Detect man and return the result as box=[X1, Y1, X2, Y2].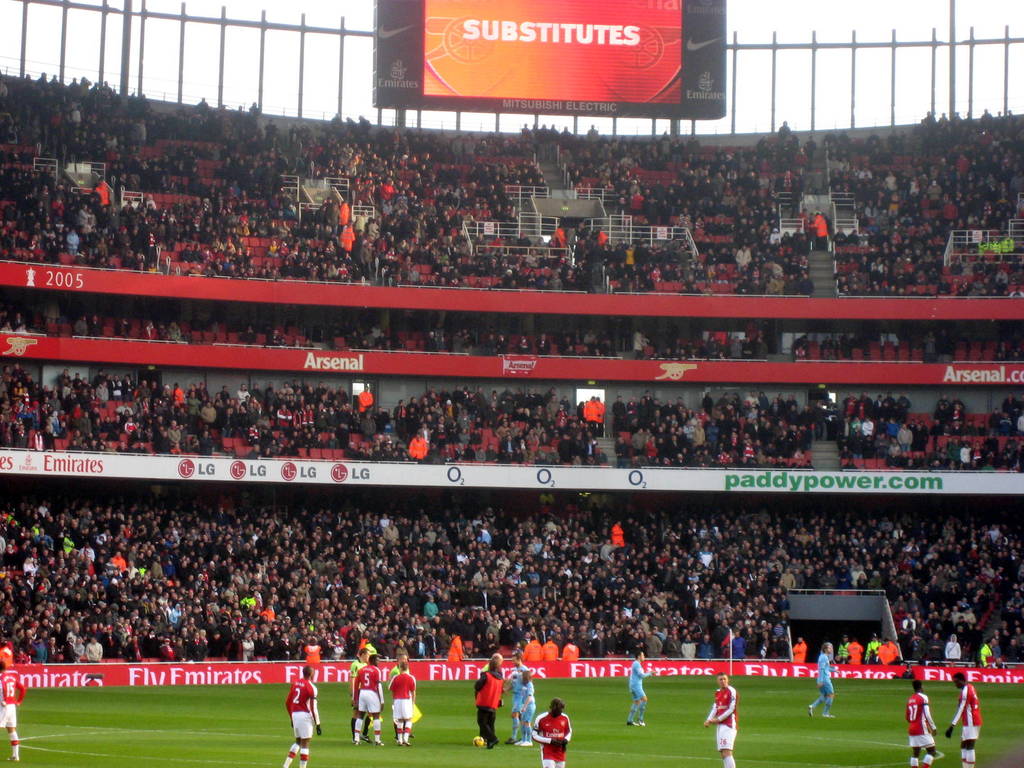
box=[943, 671, 980, 767].
